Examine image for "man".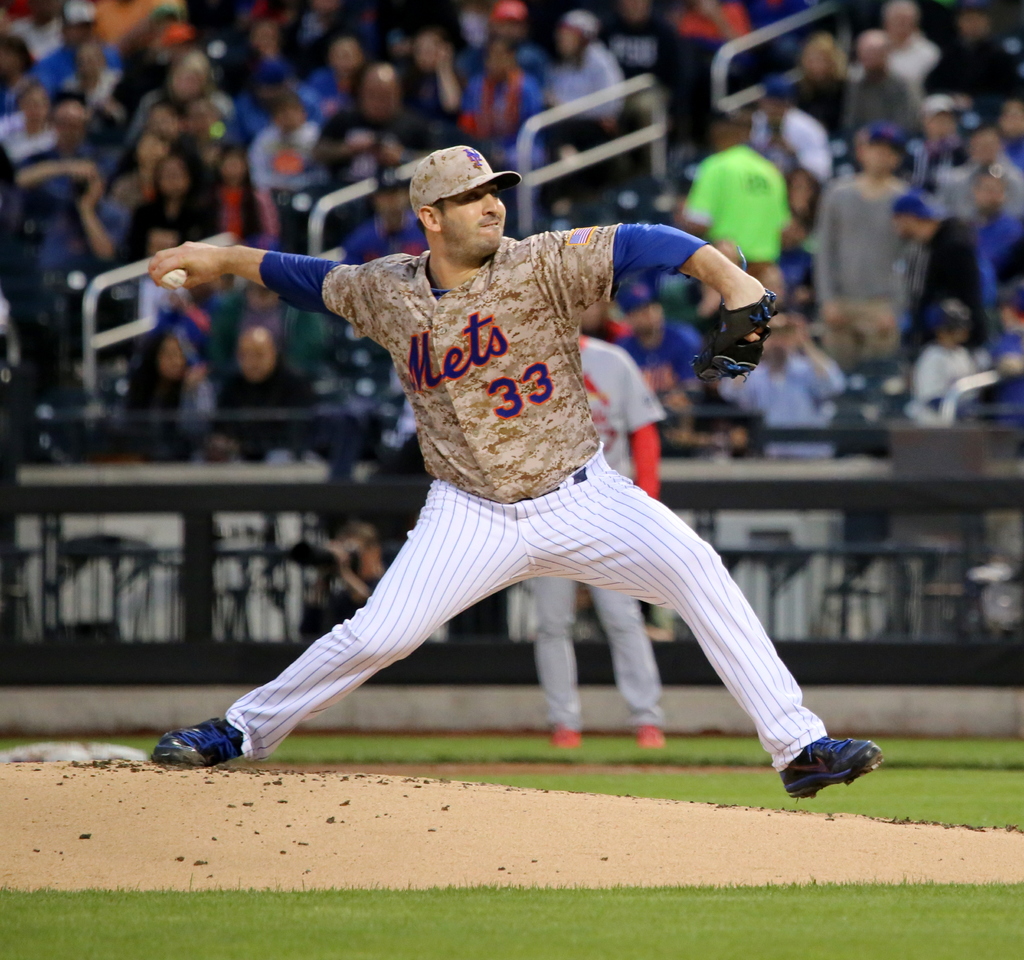
Examination result: [x1=214, y1=141, x2=834, y2=797].
